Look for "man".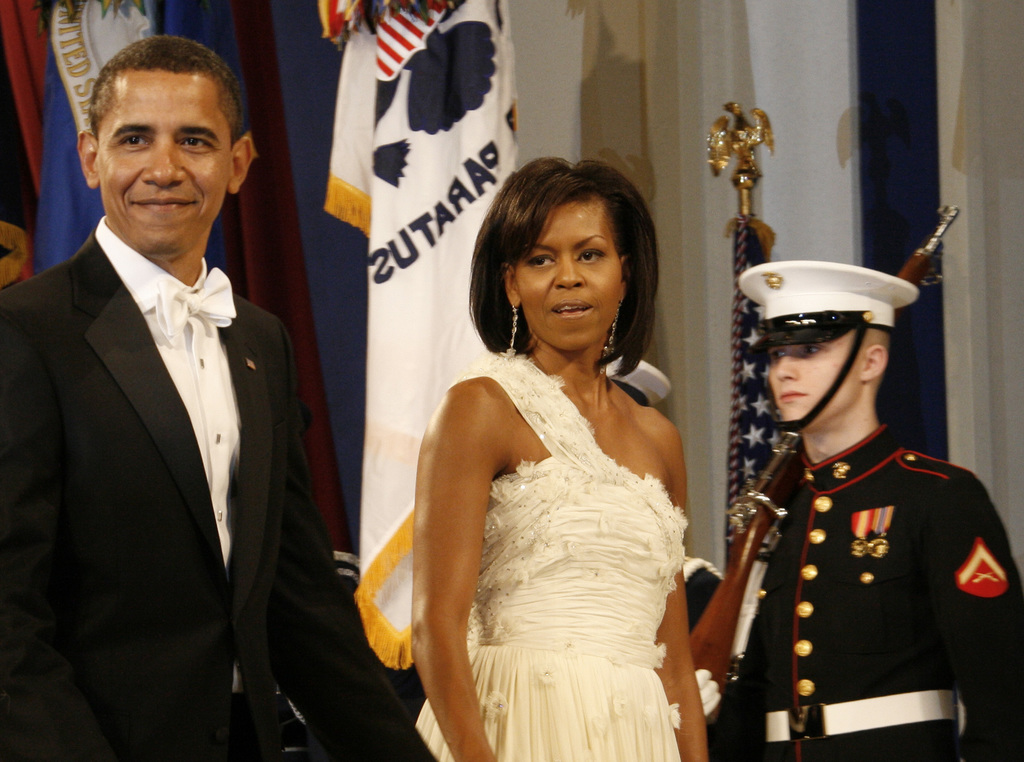
Found: box(606, 354, 726, 630).
